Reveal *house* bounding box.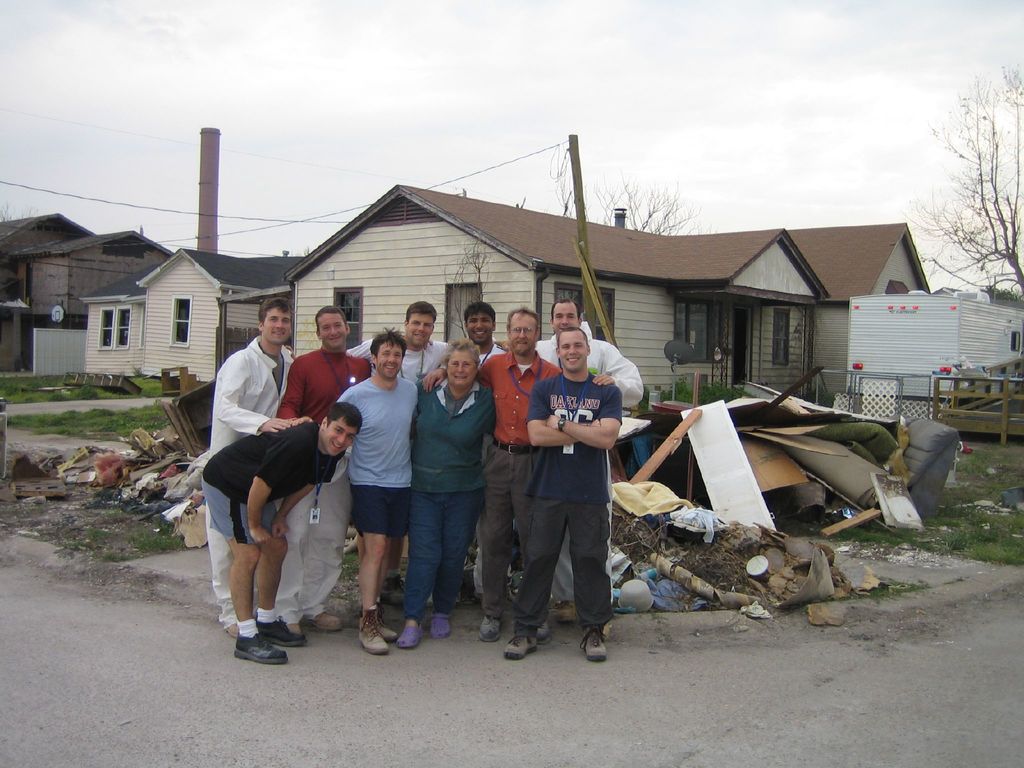
Revealed: Rect(9, 228, 172, 371).
